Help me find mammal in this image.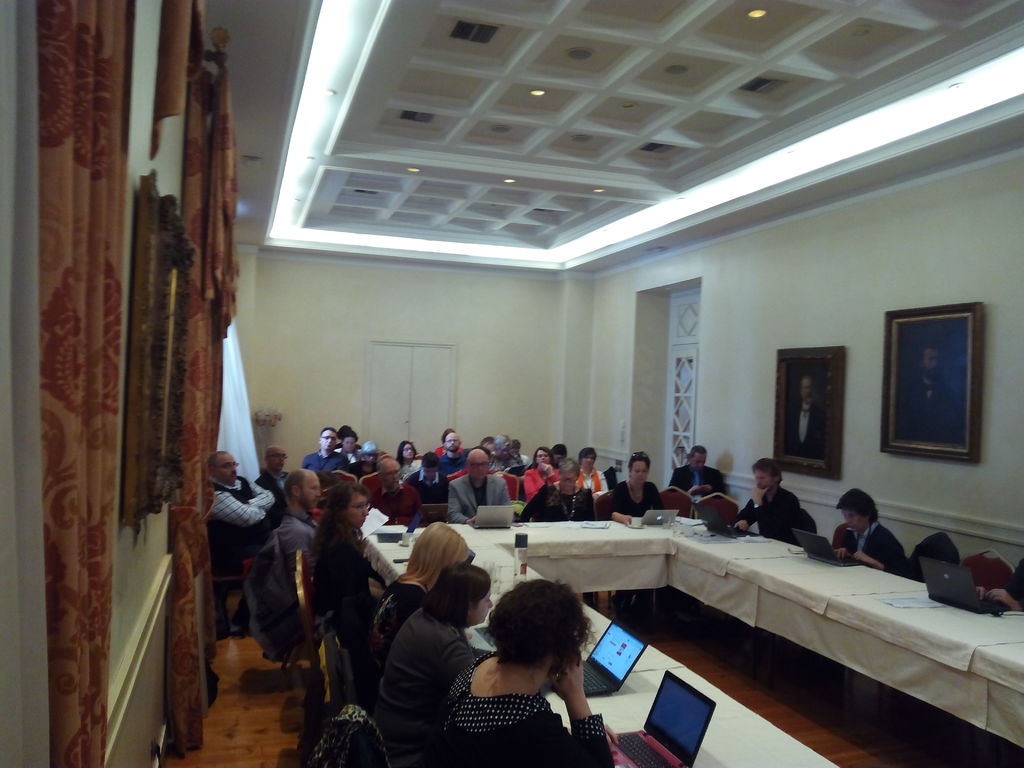
Found it: <bbox>975, 555, 1023, 620</bbox>.
